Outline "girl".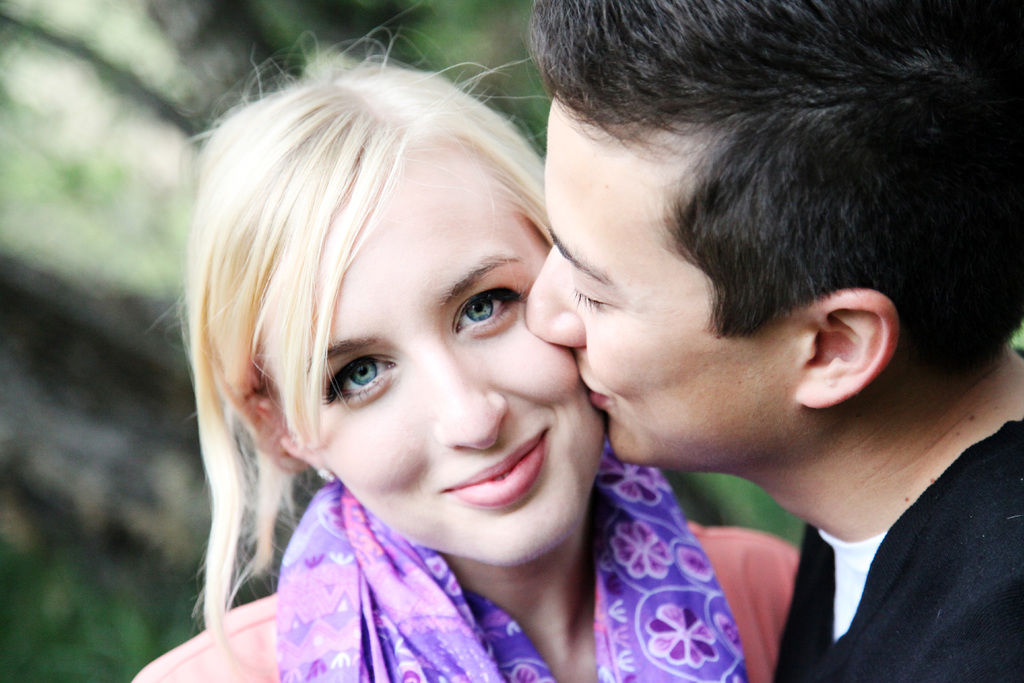
Outline: <region>124, 1, 803, 682</region>.
